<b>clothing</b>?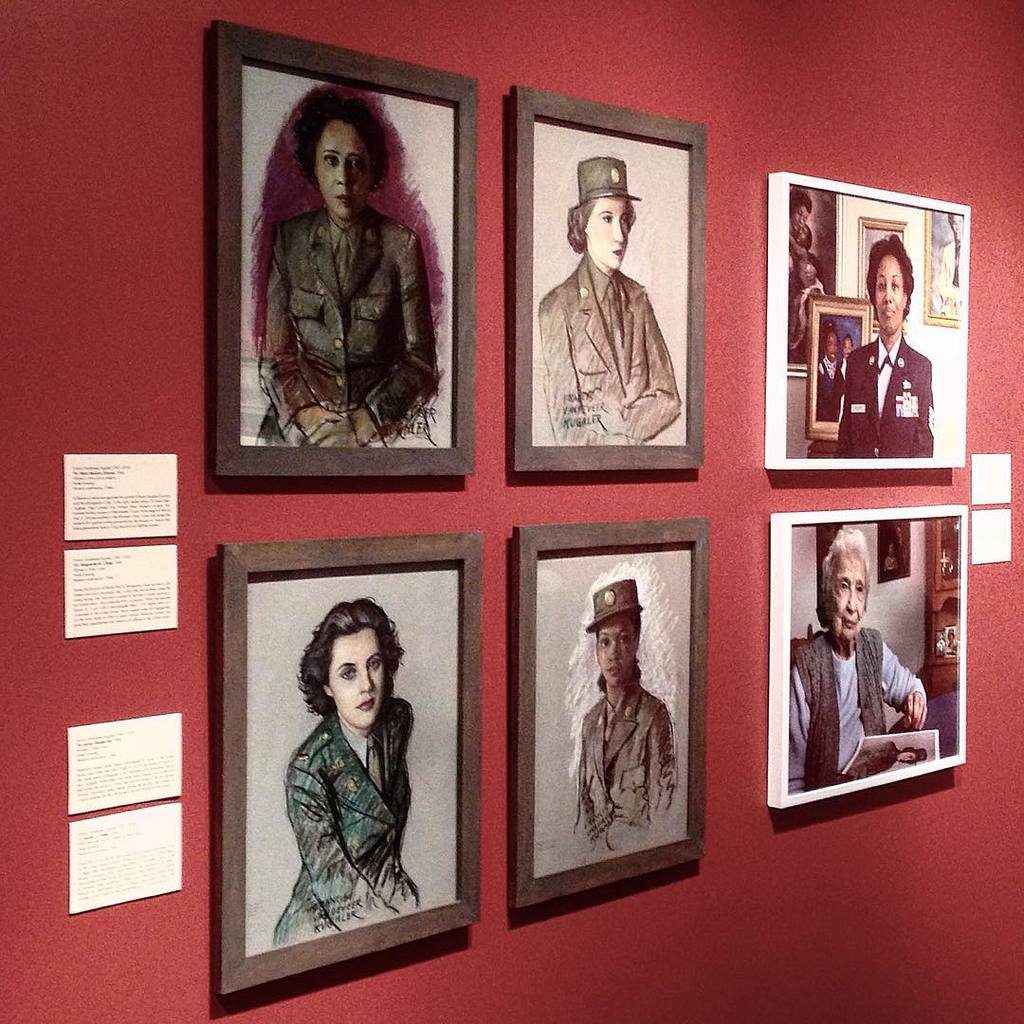
259 666 448 945
